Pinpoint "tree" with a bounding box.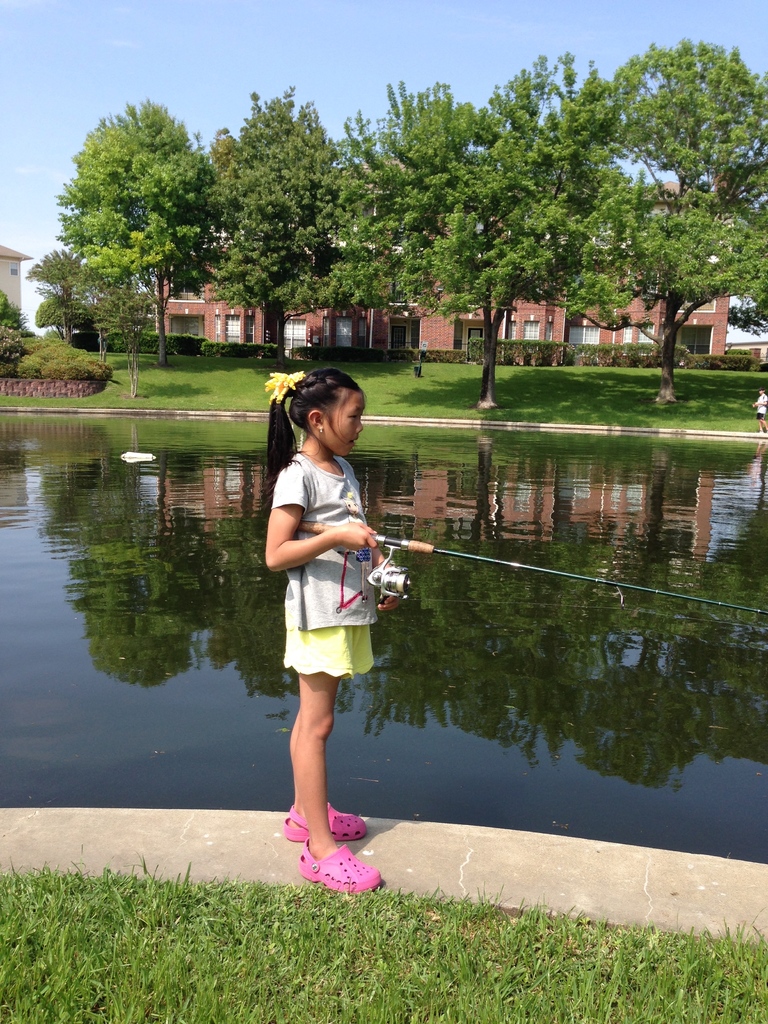
<region>324, 52, 668, 412</region>.
